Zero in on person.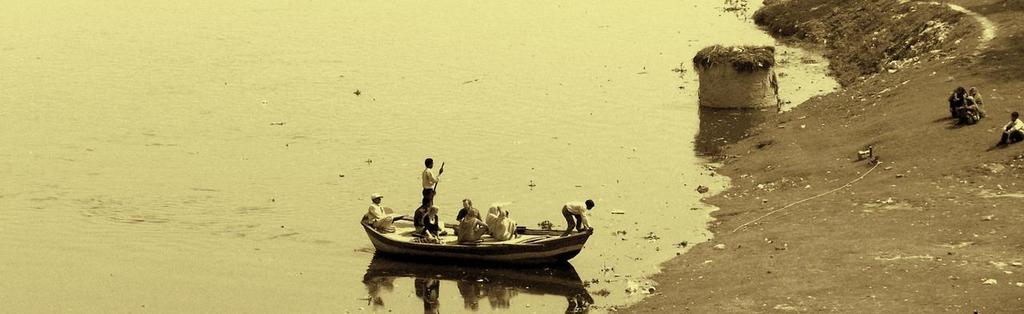
Zeroed in: region(407, 201, 442, 241).
